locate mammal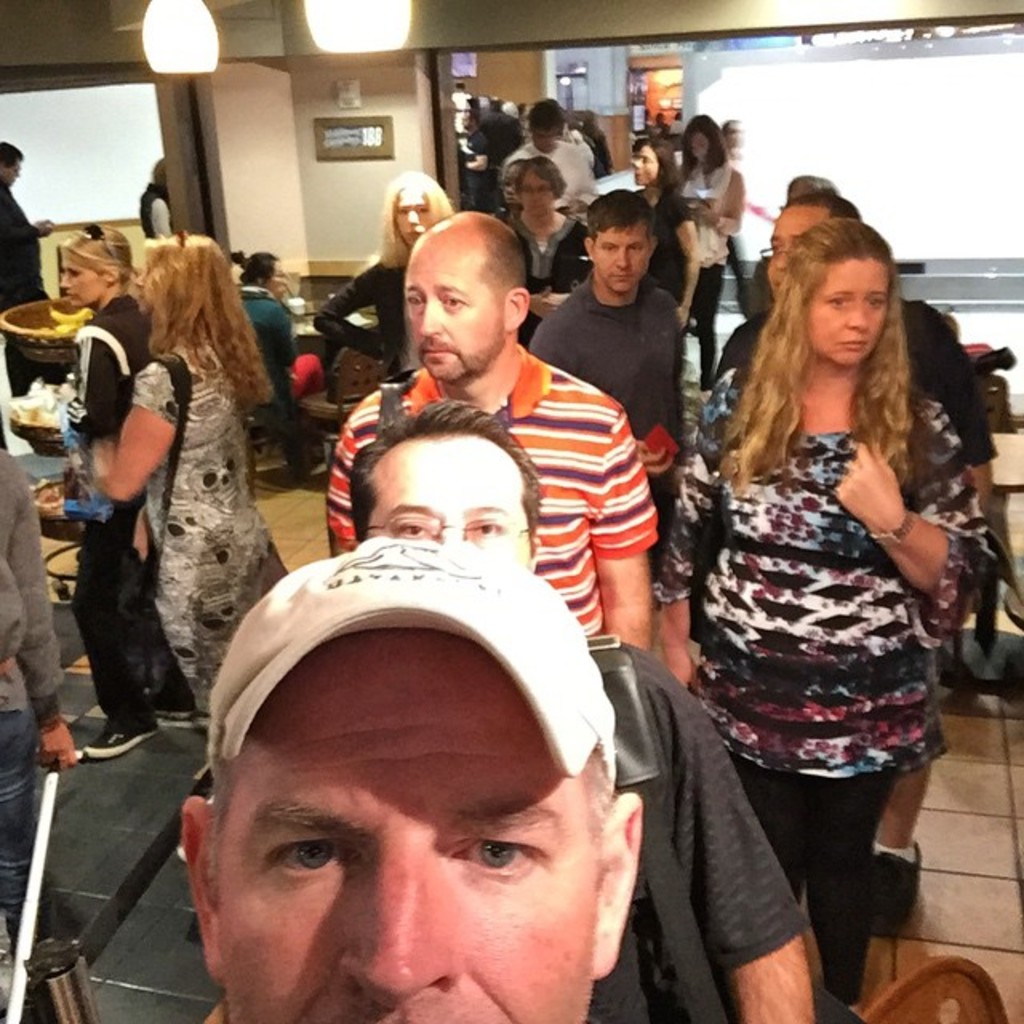
{"x1": 58, "y1": 216, "x2": 184, "y2": 760}
